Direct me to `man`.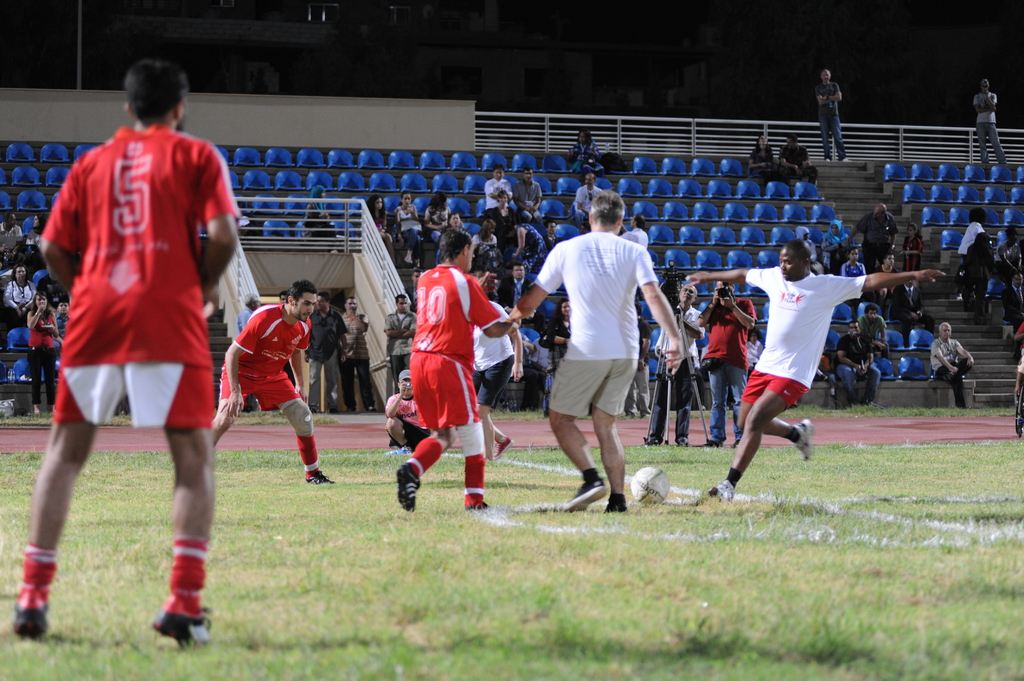
Direction: x1=972 y1=78 x2=1006 y2=164.
